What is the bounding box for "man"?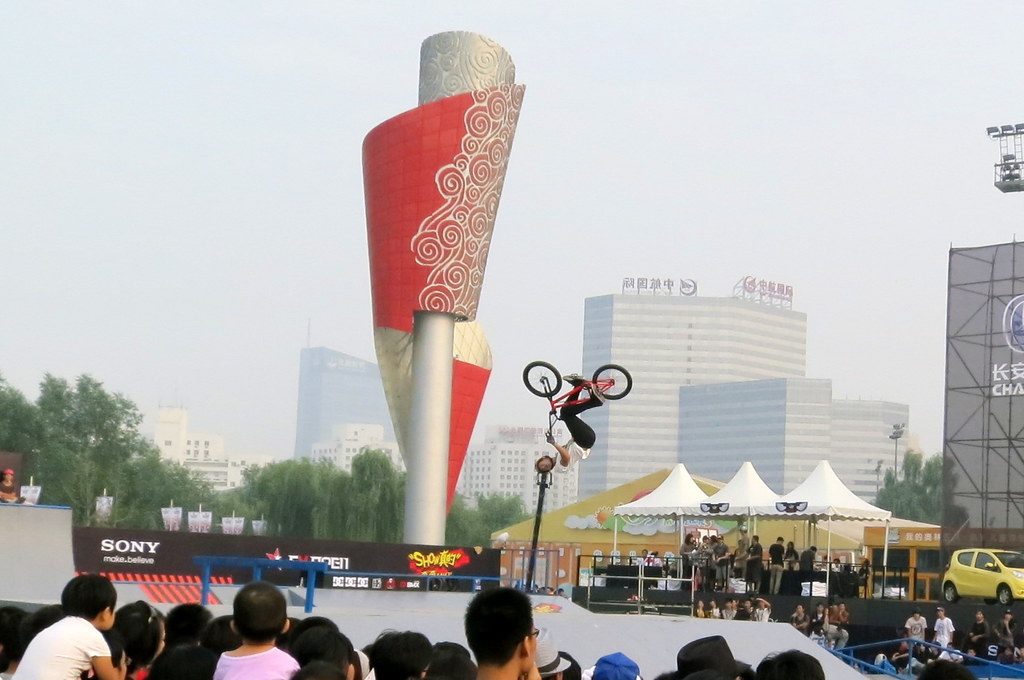
x1=767 y1=536 x2=784 y2=594.
